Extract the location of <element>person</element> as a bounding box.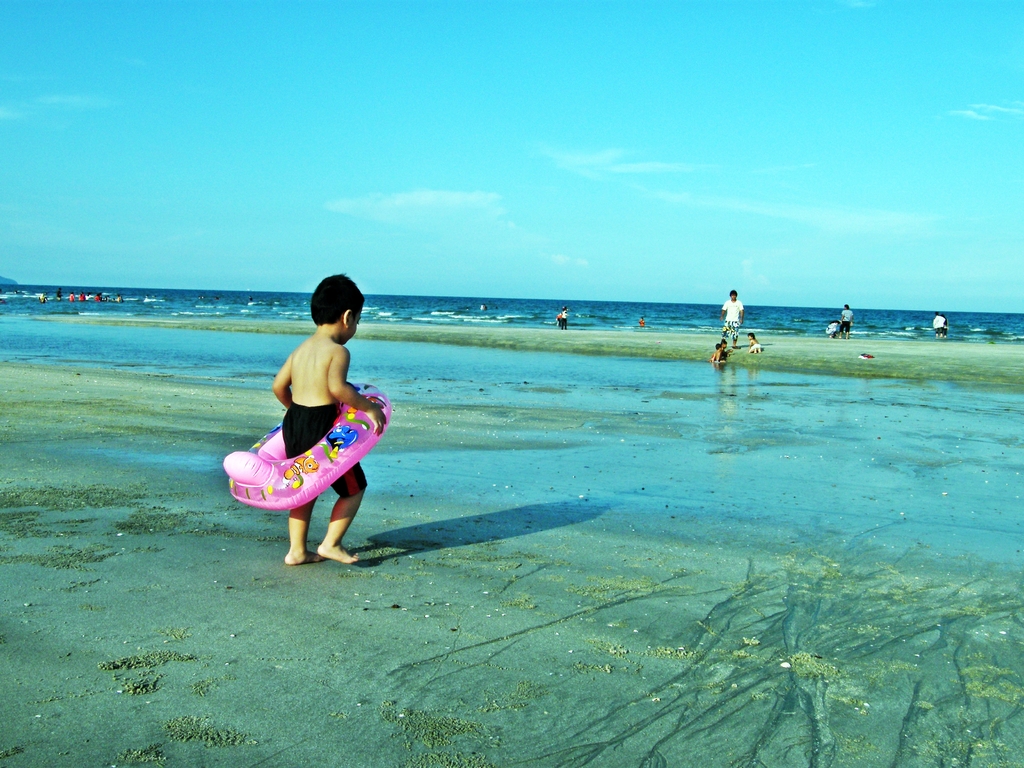
827 321 838 339.
